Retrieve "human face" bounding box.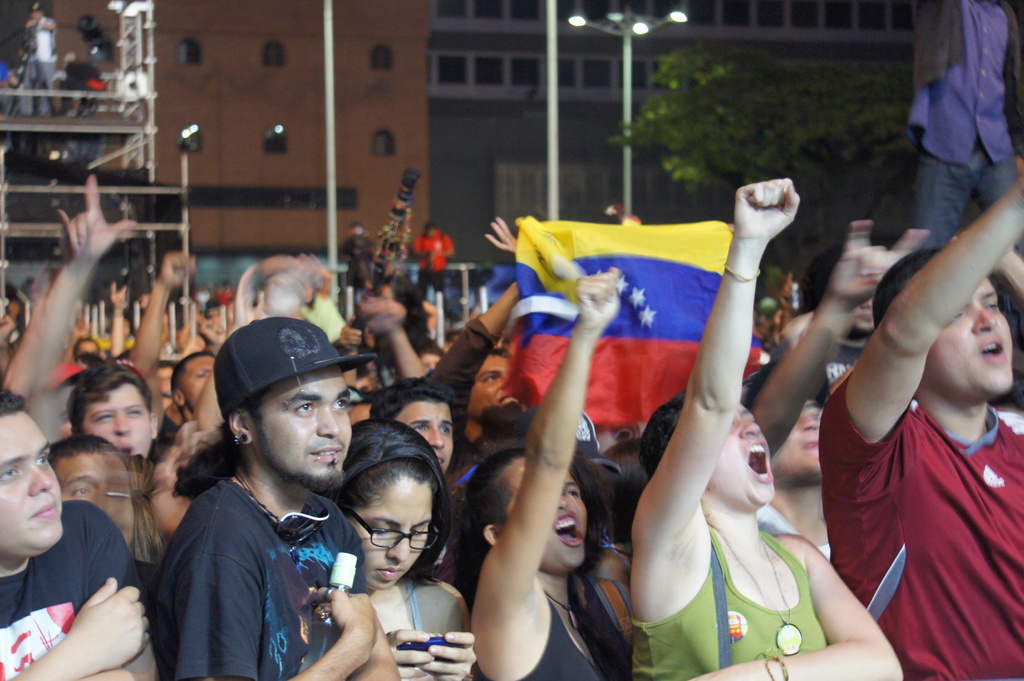
Bounding box: (61,449,138,545).
